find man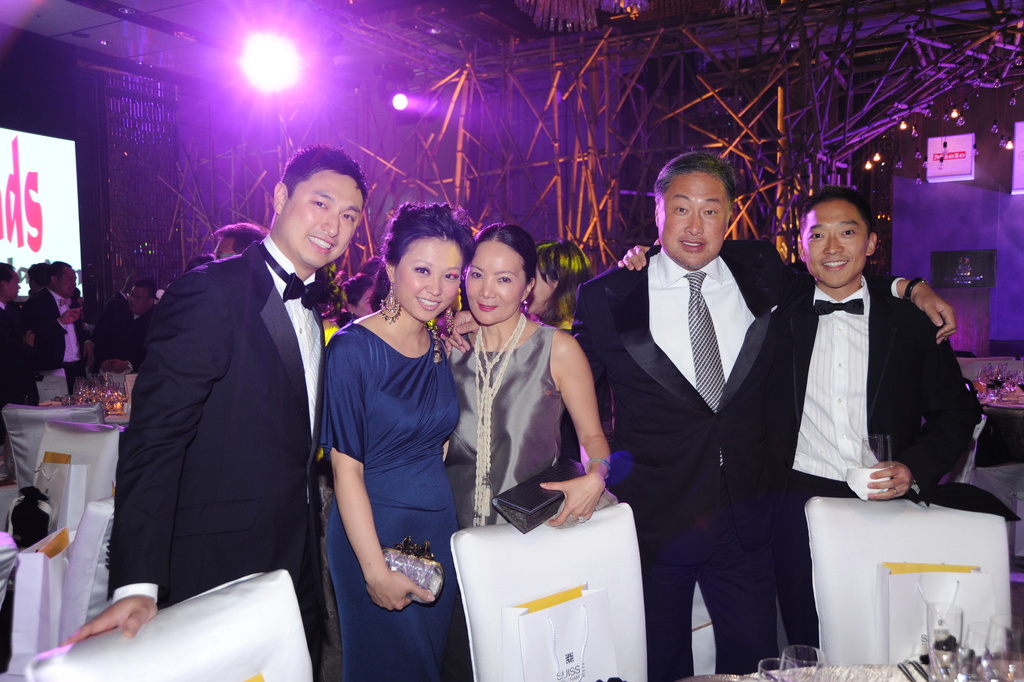
209:211:276:286
